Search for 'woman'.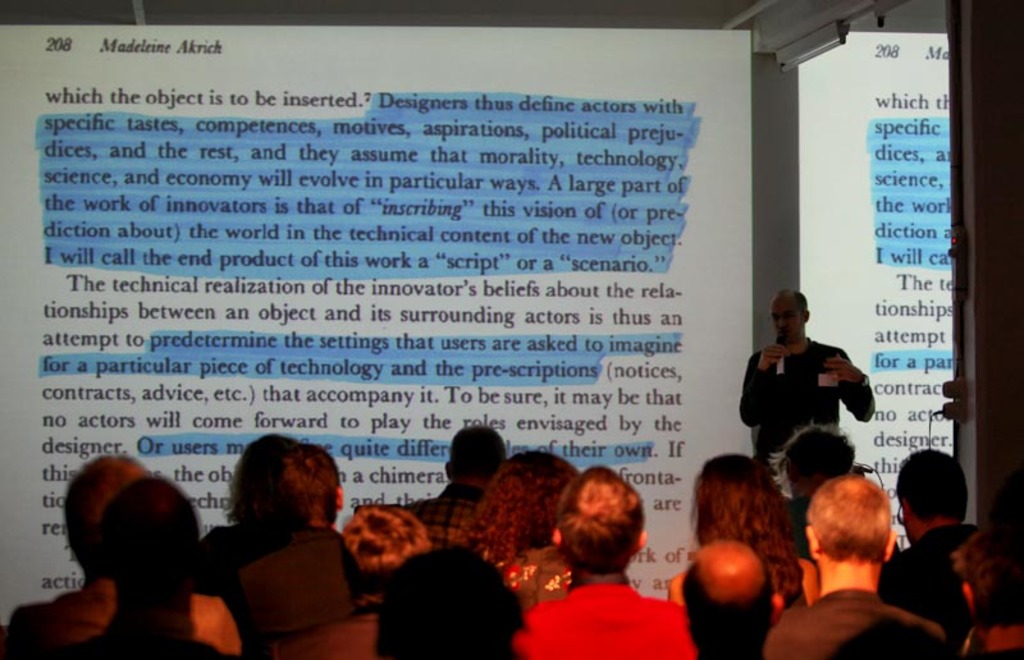
Found at 666, 453, 819, 613.
